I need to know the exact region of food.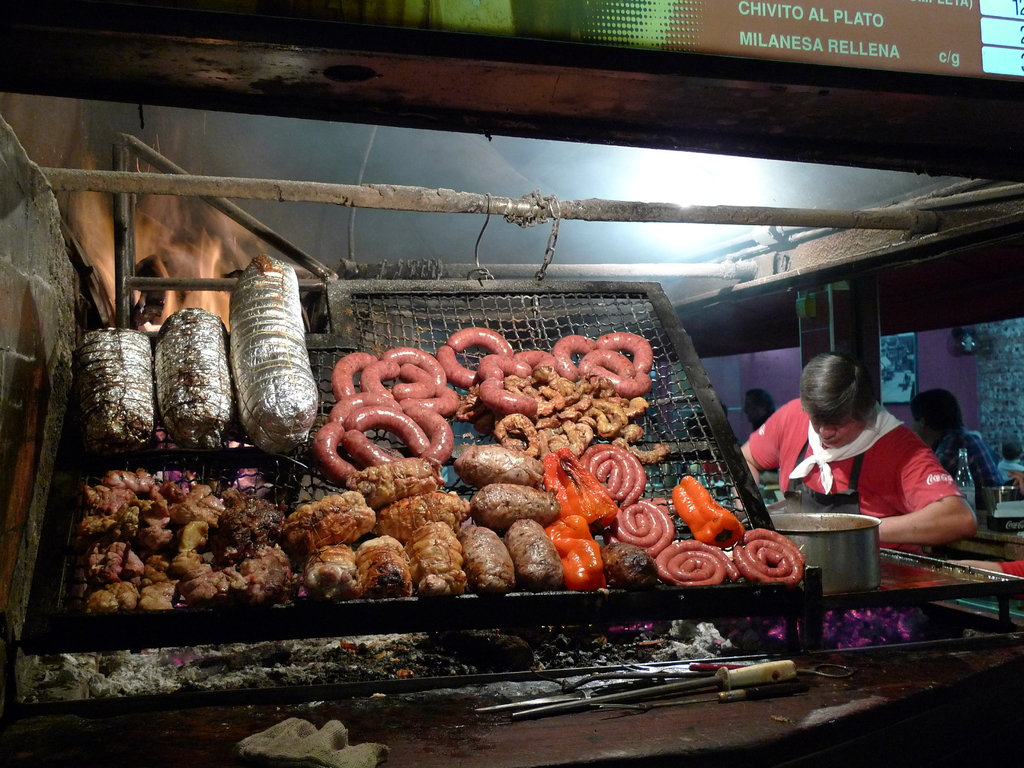
Region: bbox(732, 528, 802, 586).
